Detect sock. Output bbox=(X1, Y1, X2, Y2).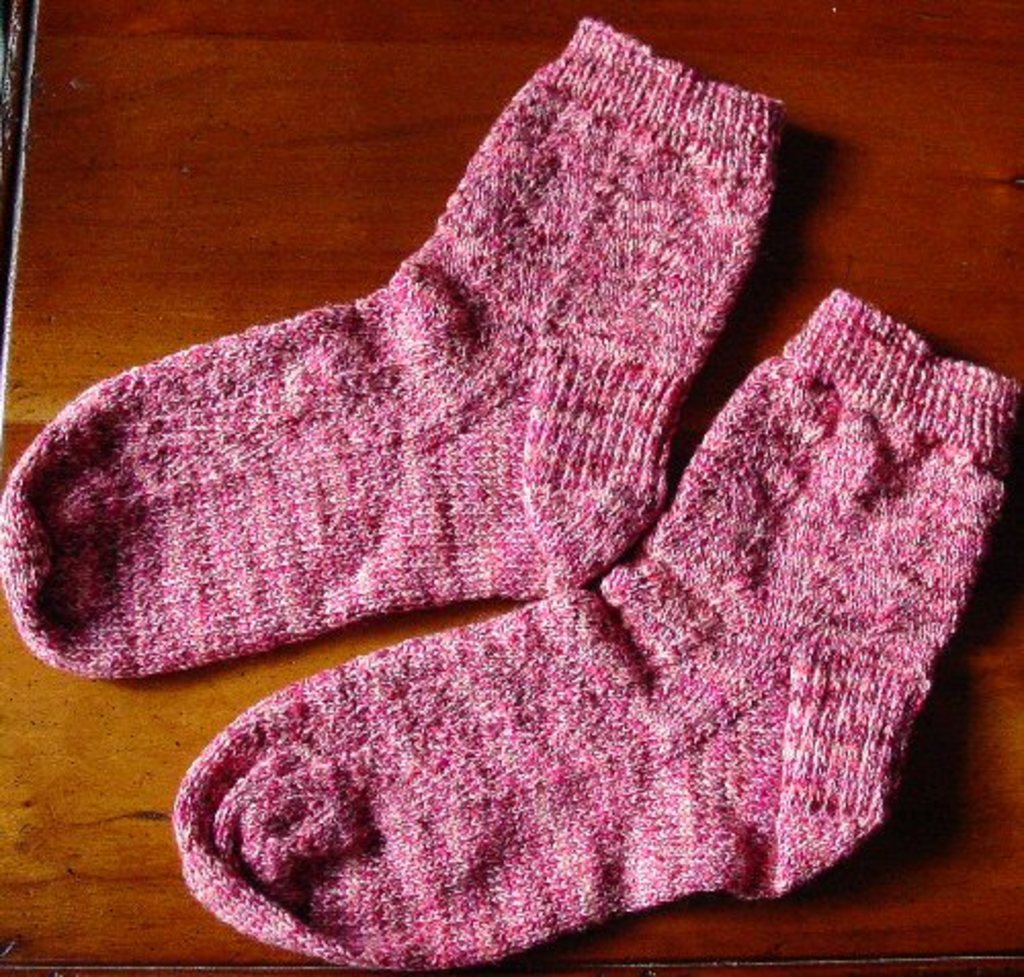
bbox=(170, 289, 1022, 975).
